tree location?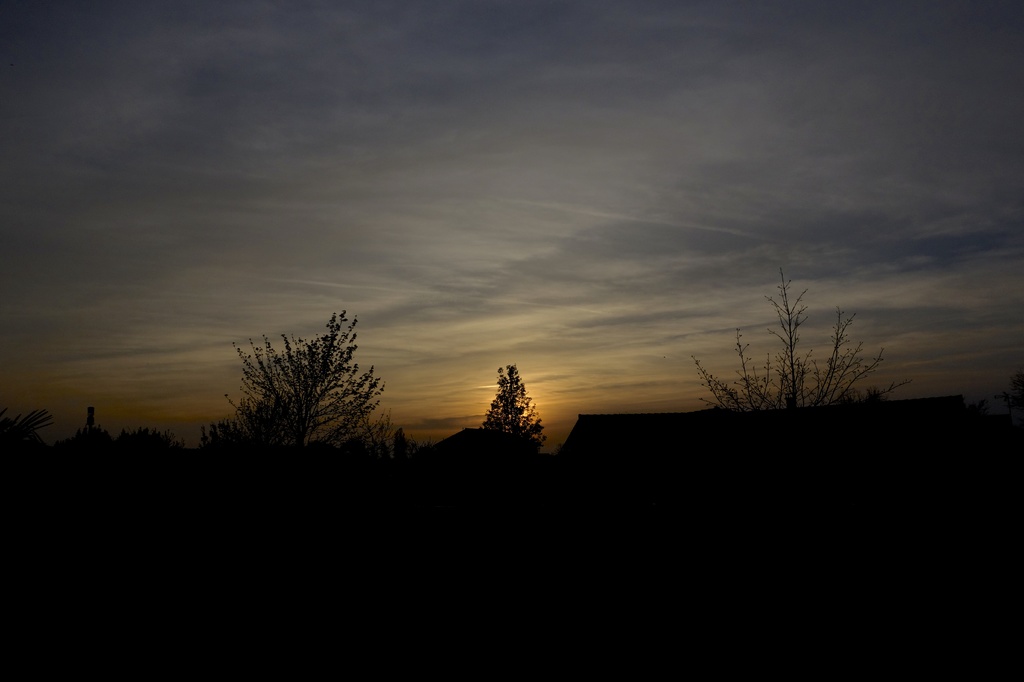
<region>687, 267, 913, 414</region>
